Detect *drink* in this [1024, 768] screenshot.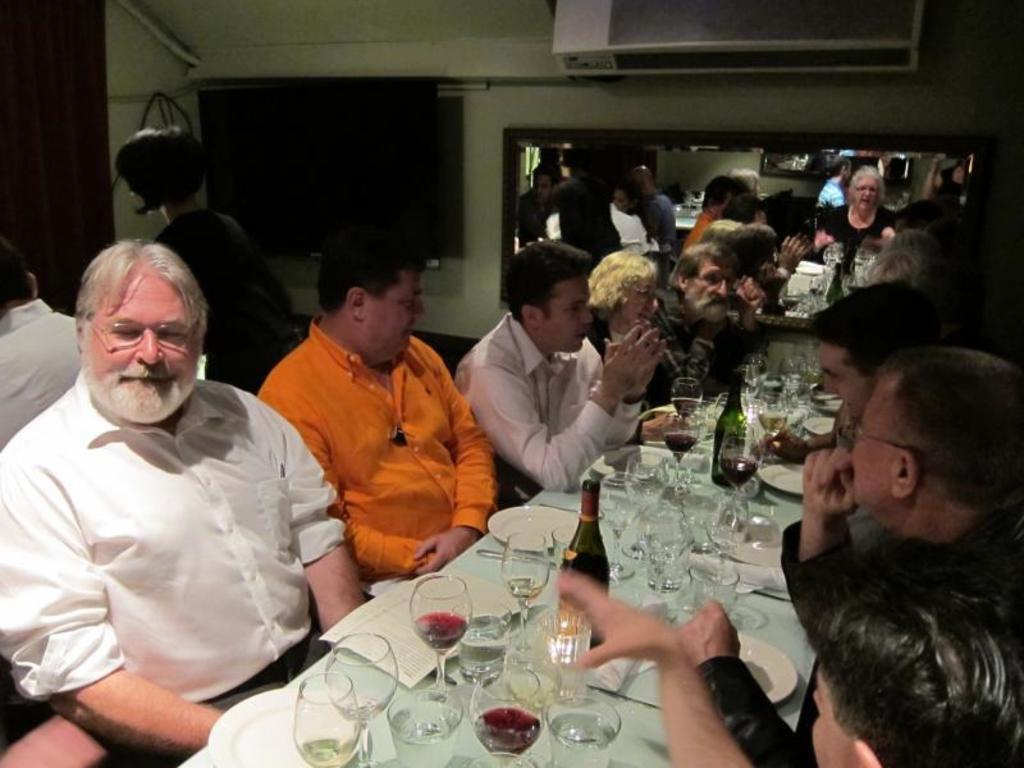
Detection: box=[388, 707, 465, 767].
